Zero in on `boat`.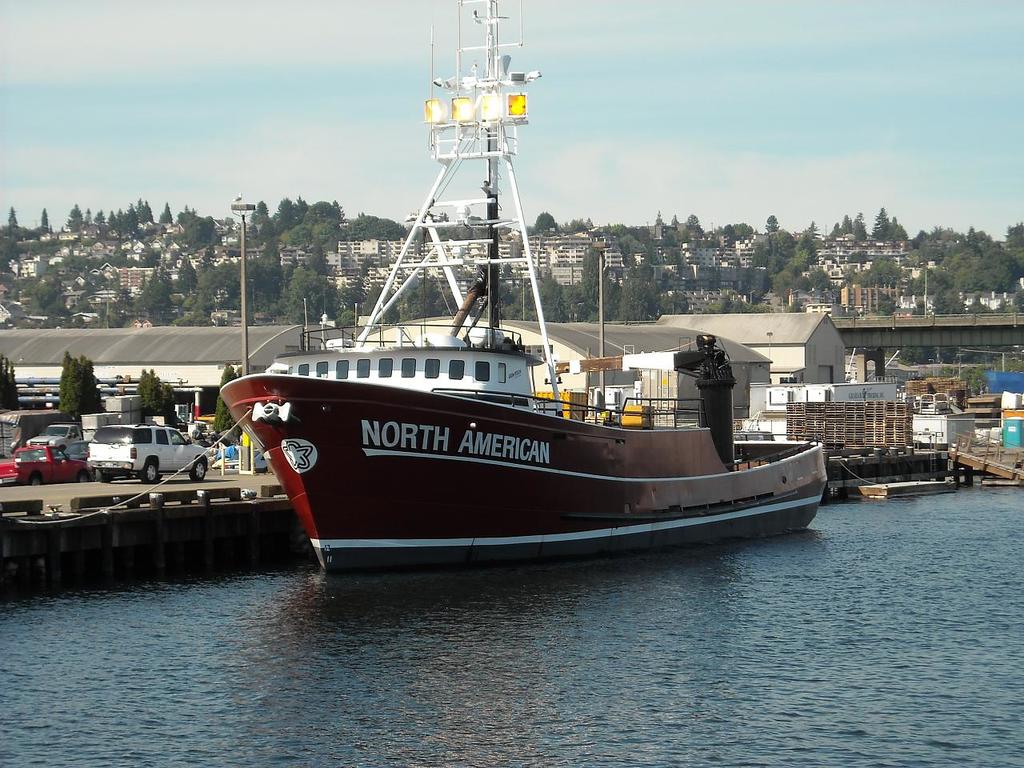
Zeroed in: left=212, top=368, right=826, bottom=574.
